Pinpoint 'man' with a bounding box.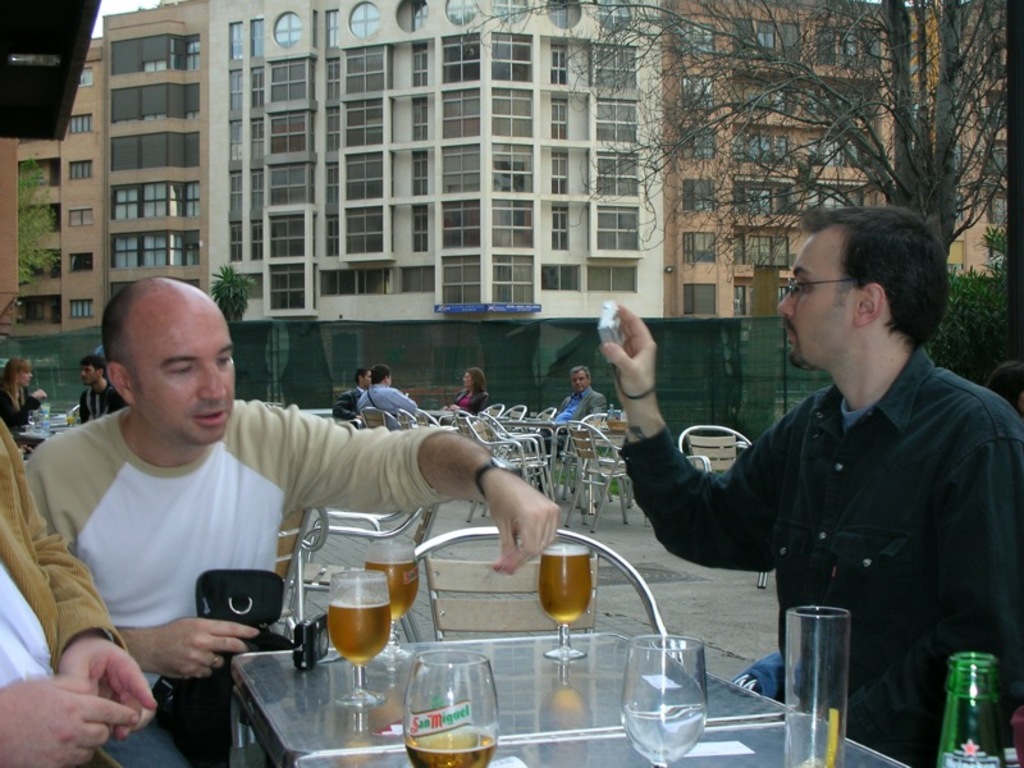
[x1=23, y1=280, x2=562, y2=767].
